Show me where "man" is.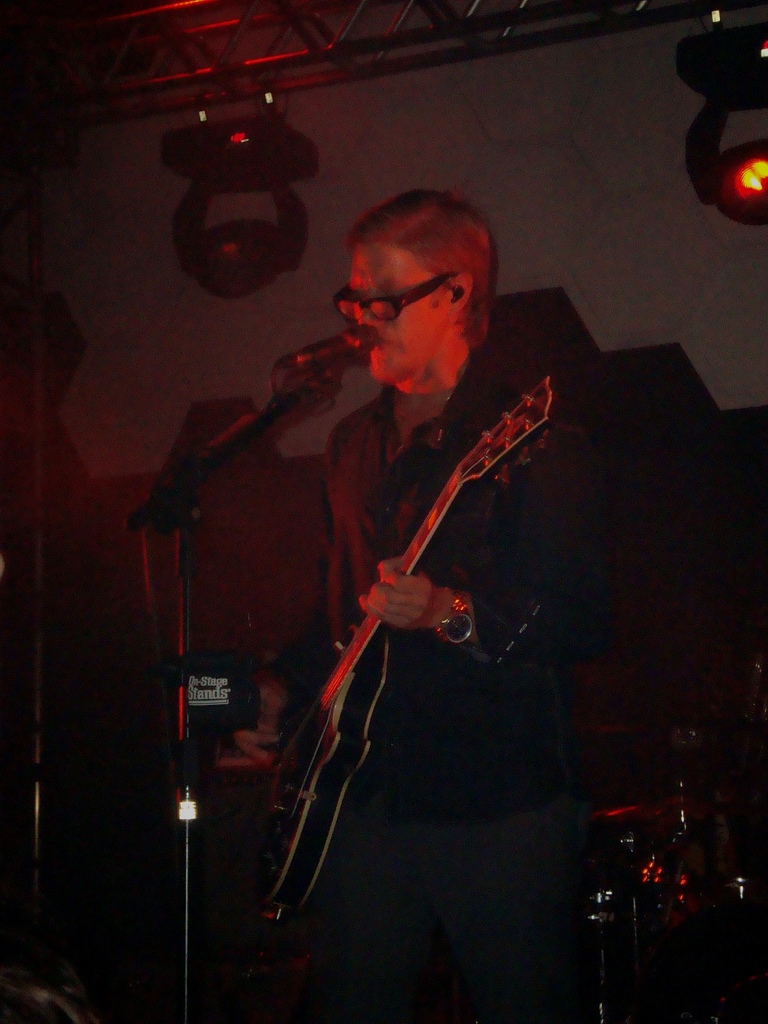
"man" is at <box>260,204,573,929</box>.
